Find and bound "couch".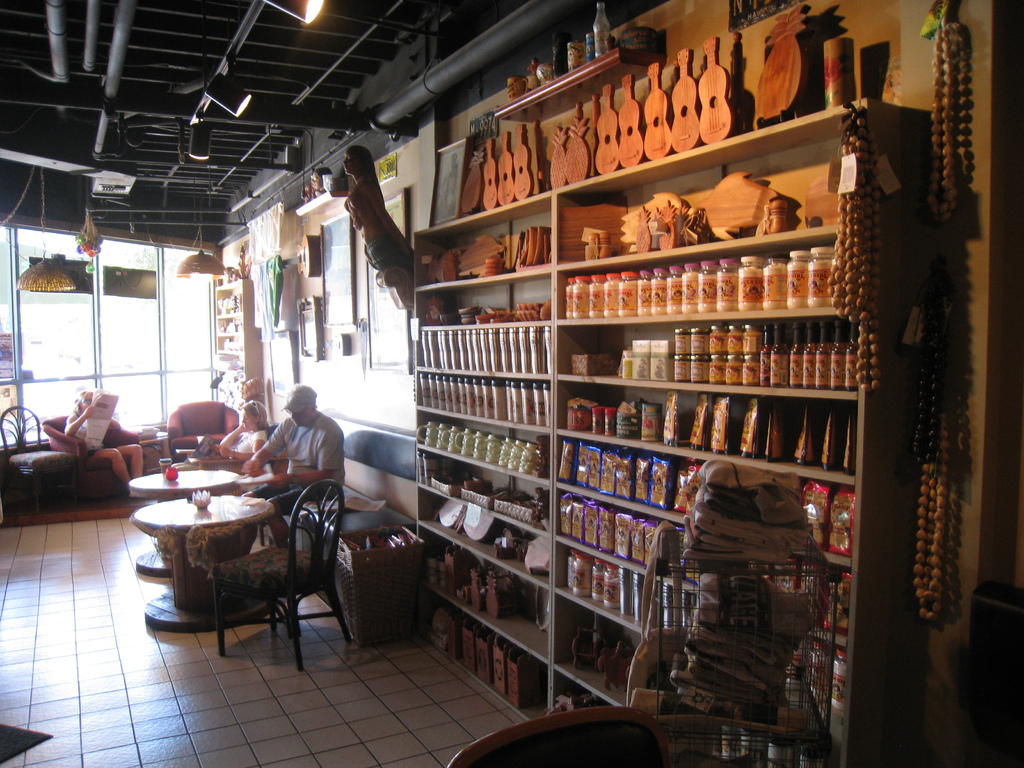
Bound: 269:431:423:609.
